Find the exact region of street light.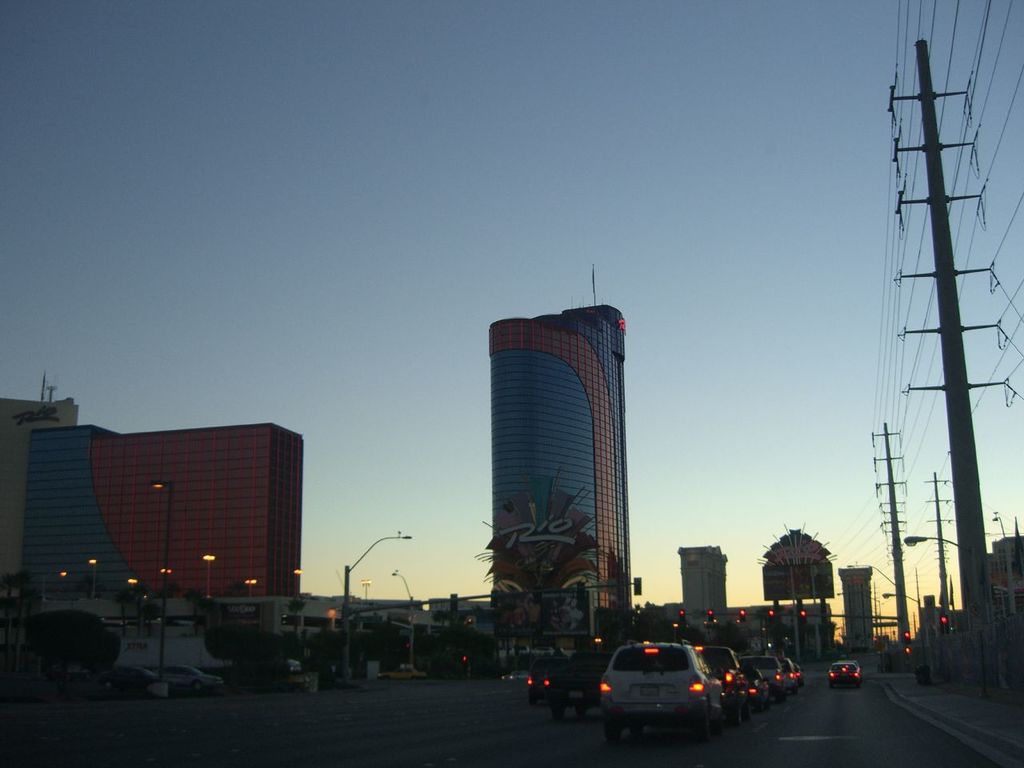
Exact region: <box>898,534,984,702</box>.
